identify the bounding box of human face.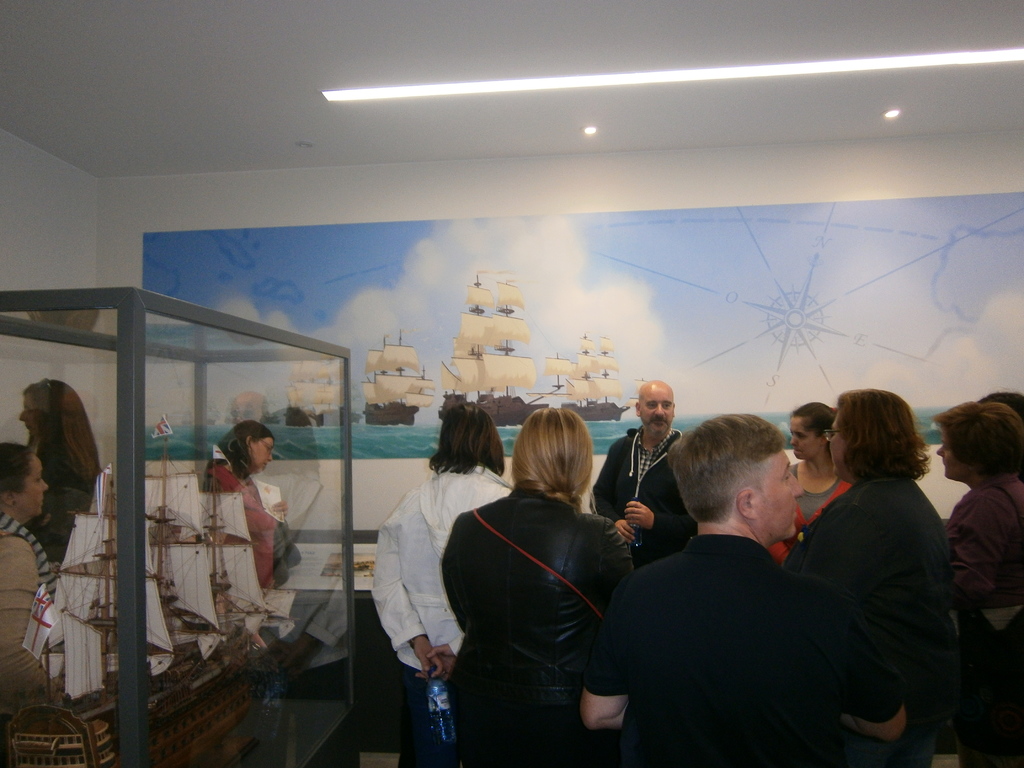
detection(826, 412, 849, 468).
